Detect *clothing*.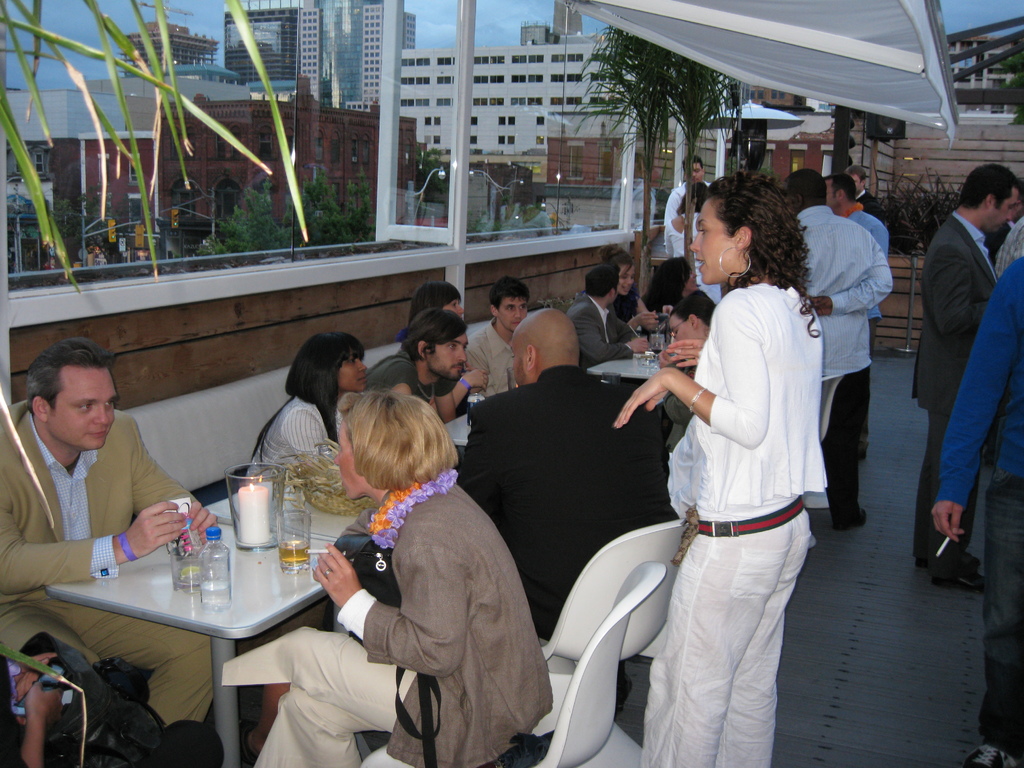
Detected at [x1=659, y1=175, x2=724, y2=303].
